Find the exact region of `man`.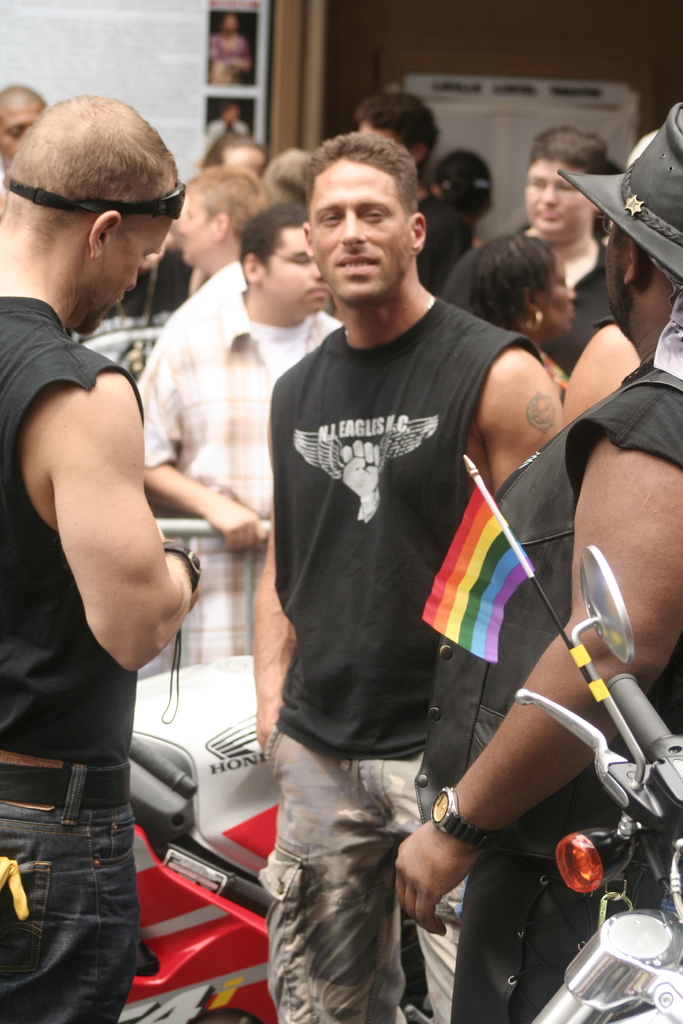
Exact region: x1=514 y1=118 x2=628 y2=365.
